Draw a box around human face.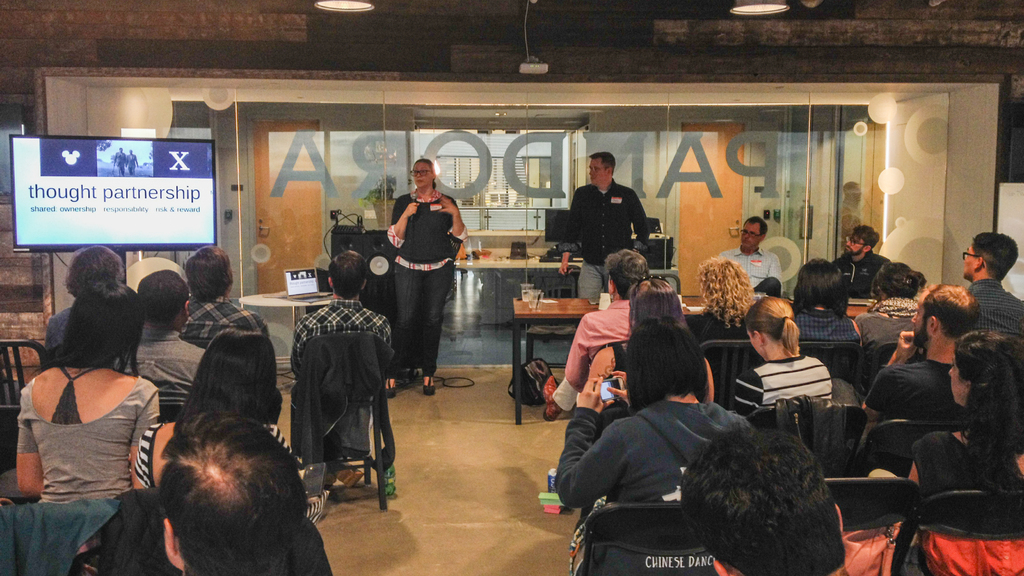
pyautogui.locateOnScreen(413, 163, 432, 187).
